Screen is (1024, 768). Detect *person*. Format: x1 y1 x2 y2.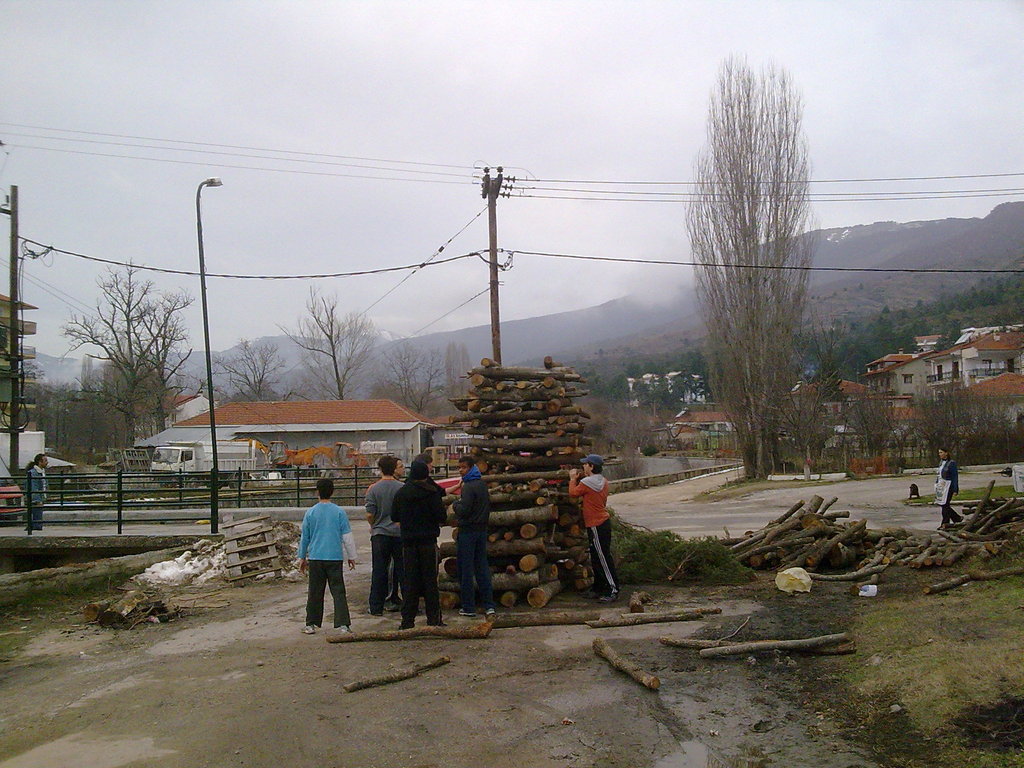
390 454 447 628.
